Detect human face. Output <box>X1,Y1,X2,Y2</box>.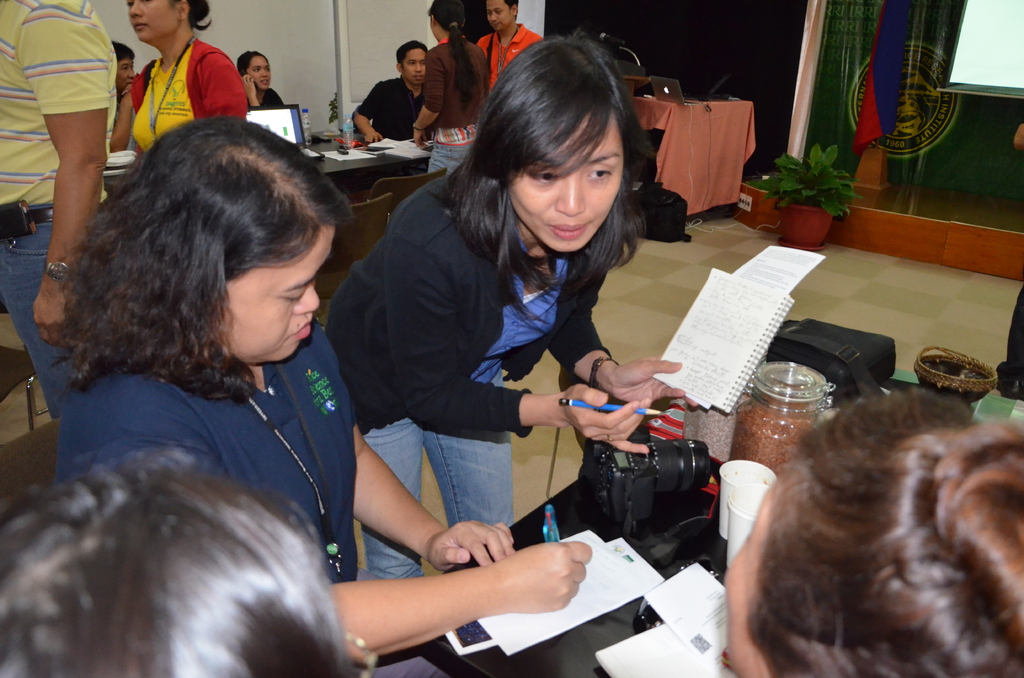
<box>227,229,334,365</box>.
